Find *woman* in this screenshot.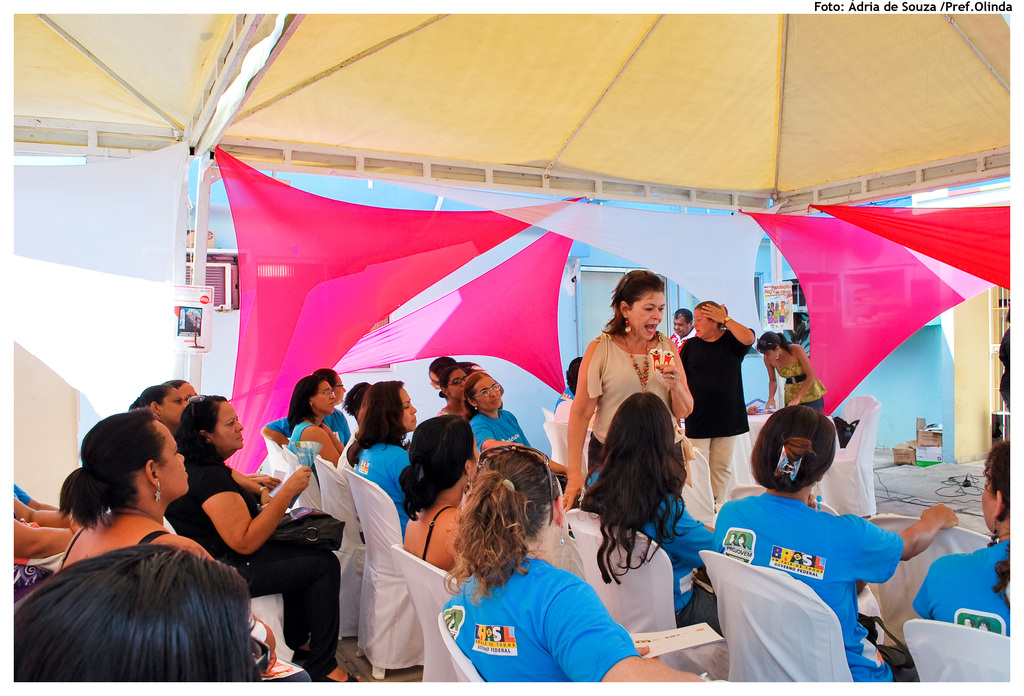
The bounding box for *woman* is Rect(428, 358, 453, 398).
